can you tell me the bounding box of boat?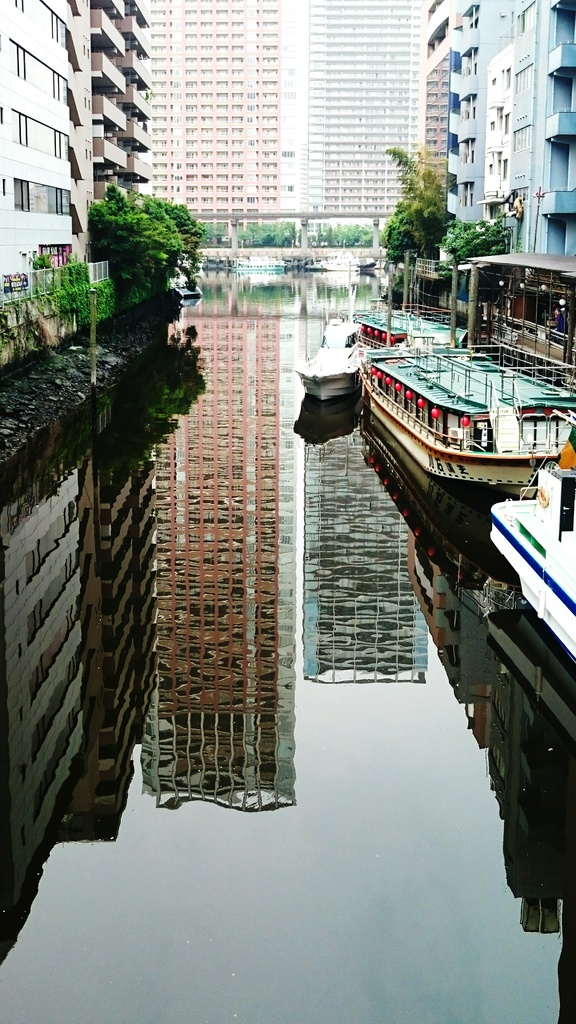
x1=293, y1=283, x2=364, y2=401.
